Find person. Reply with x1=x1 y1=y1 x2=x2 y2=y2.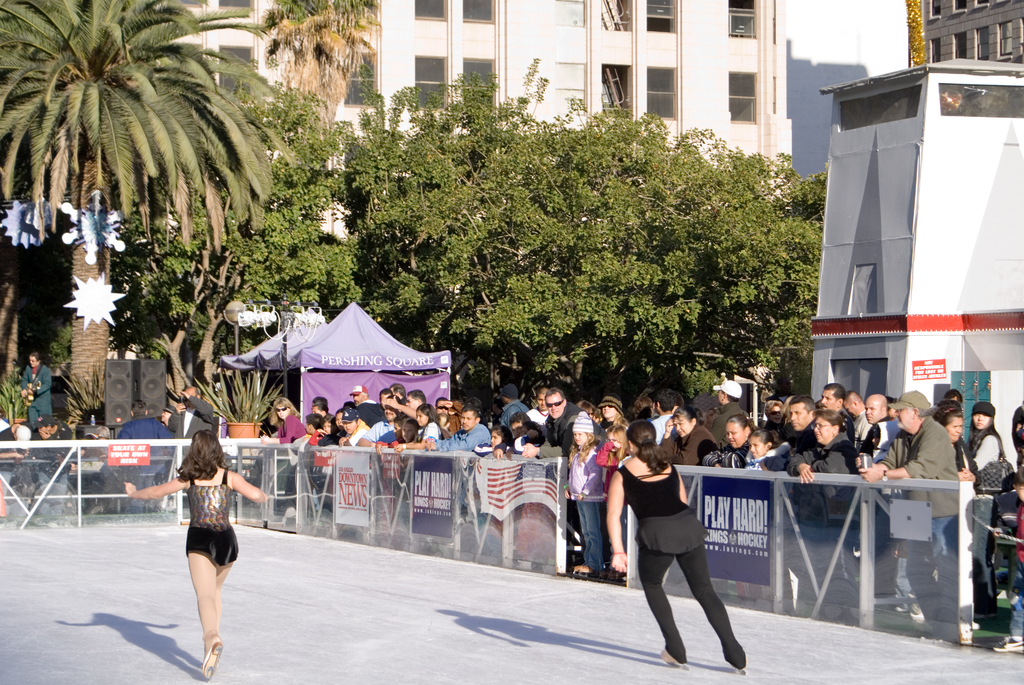
x1=362 y1=391 x2=407 y2=443.
